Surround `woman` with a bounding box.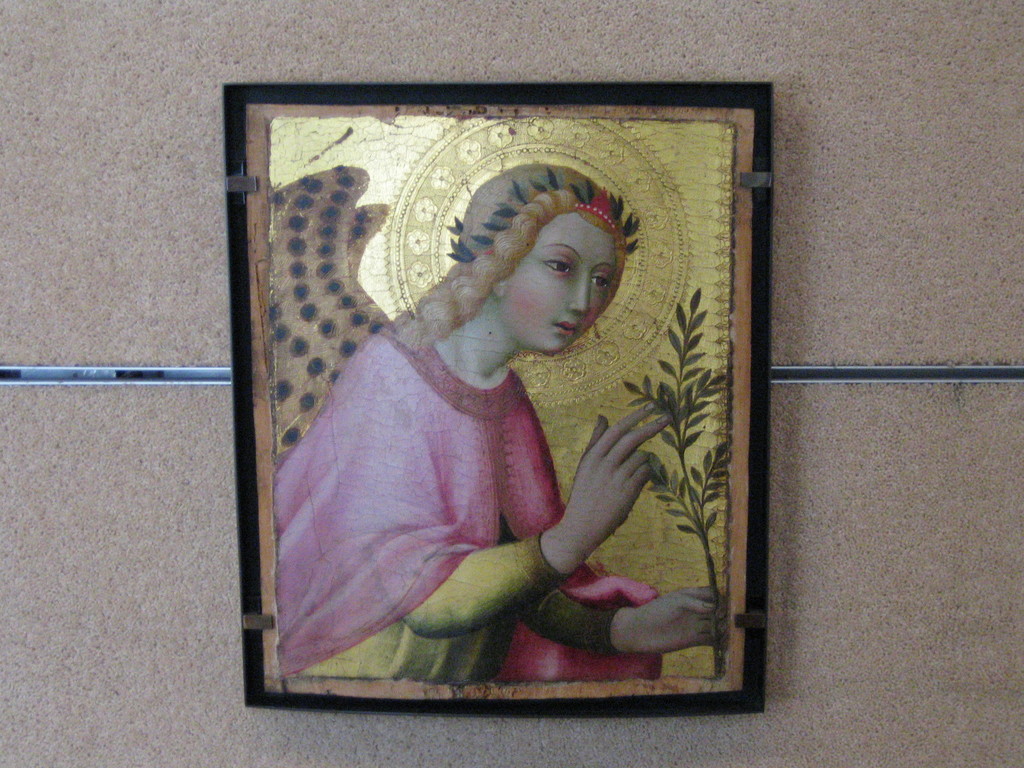
<bbox>259, 143, 689, 674</bbox>.
